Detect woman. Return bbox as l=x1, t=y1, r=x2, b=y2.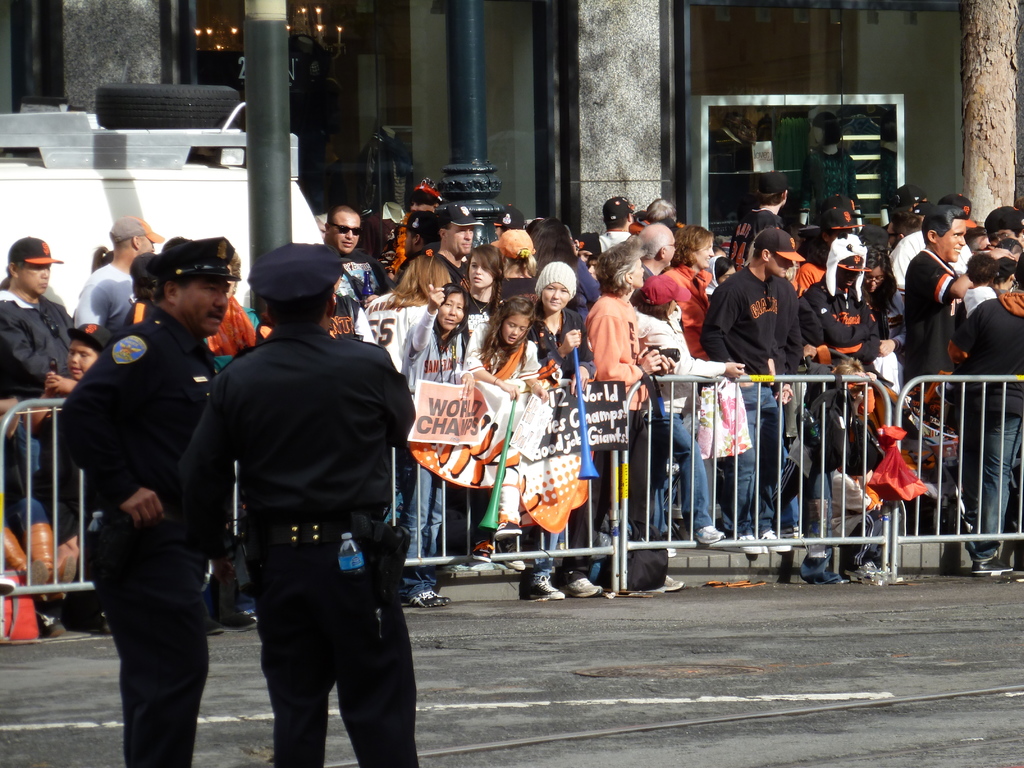
l=858, t=250, r=903, b=356.
